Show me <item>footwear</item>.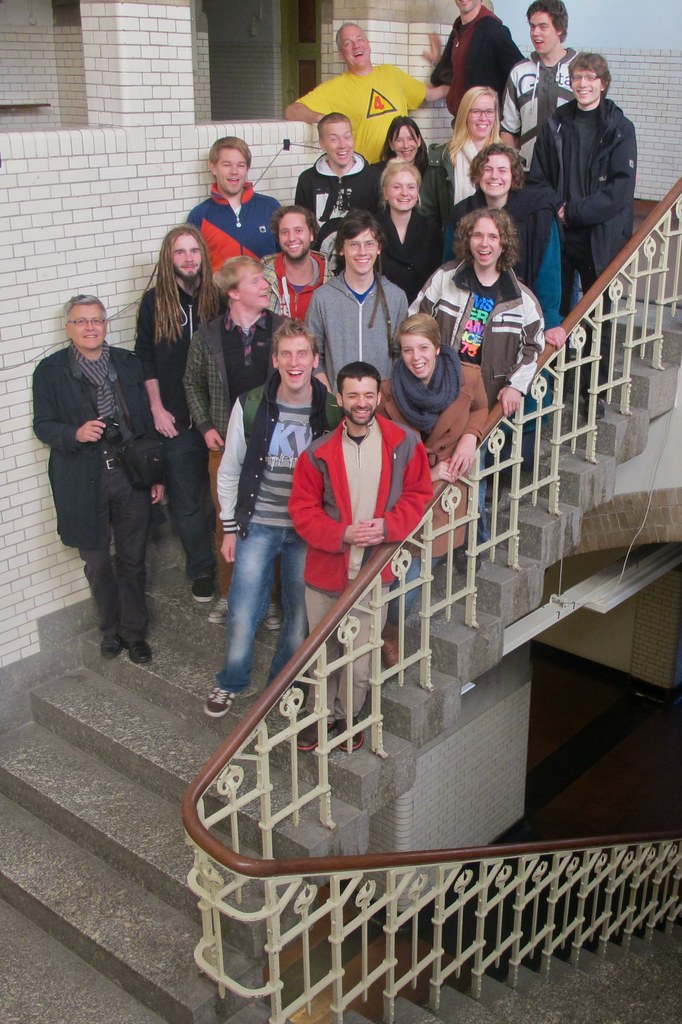
<item>footwear</item> is here: locate(99, 625, 118, 663).
